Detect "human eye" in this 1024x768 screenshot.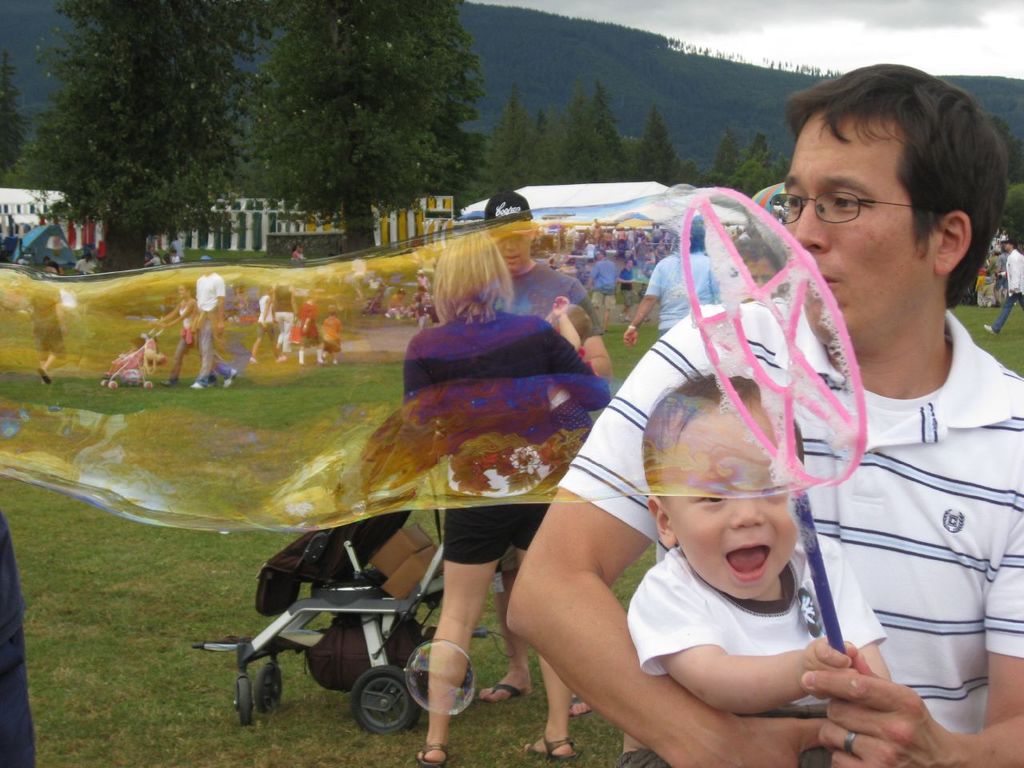
Detection: 829, 186, 868, 210.
